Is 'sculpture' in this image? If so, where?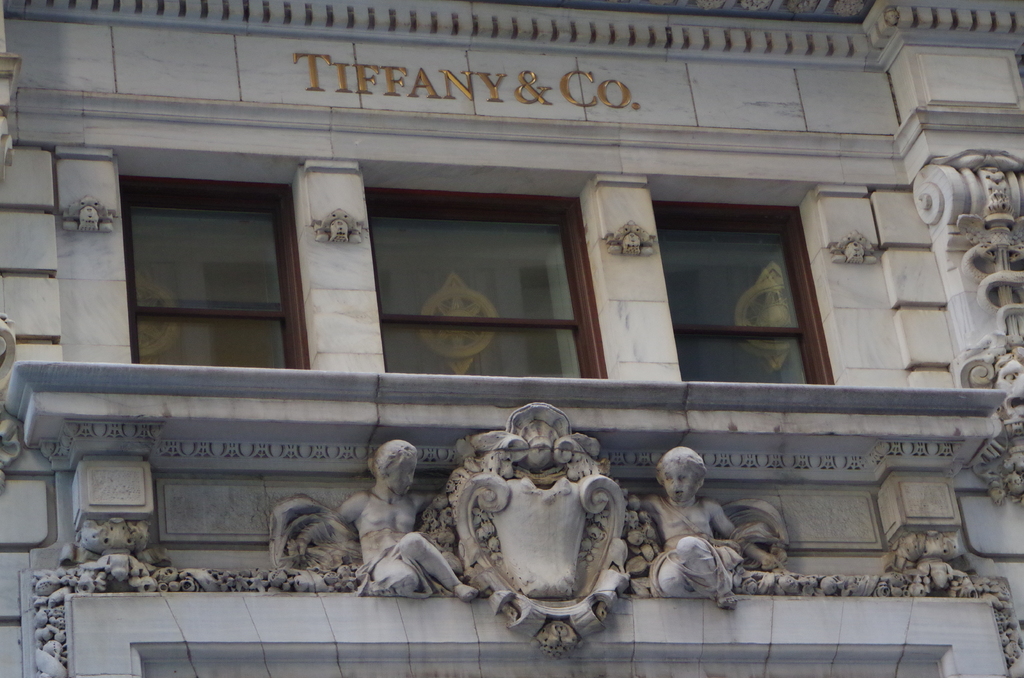
Yes, at box(614, 446, 794, 617).
